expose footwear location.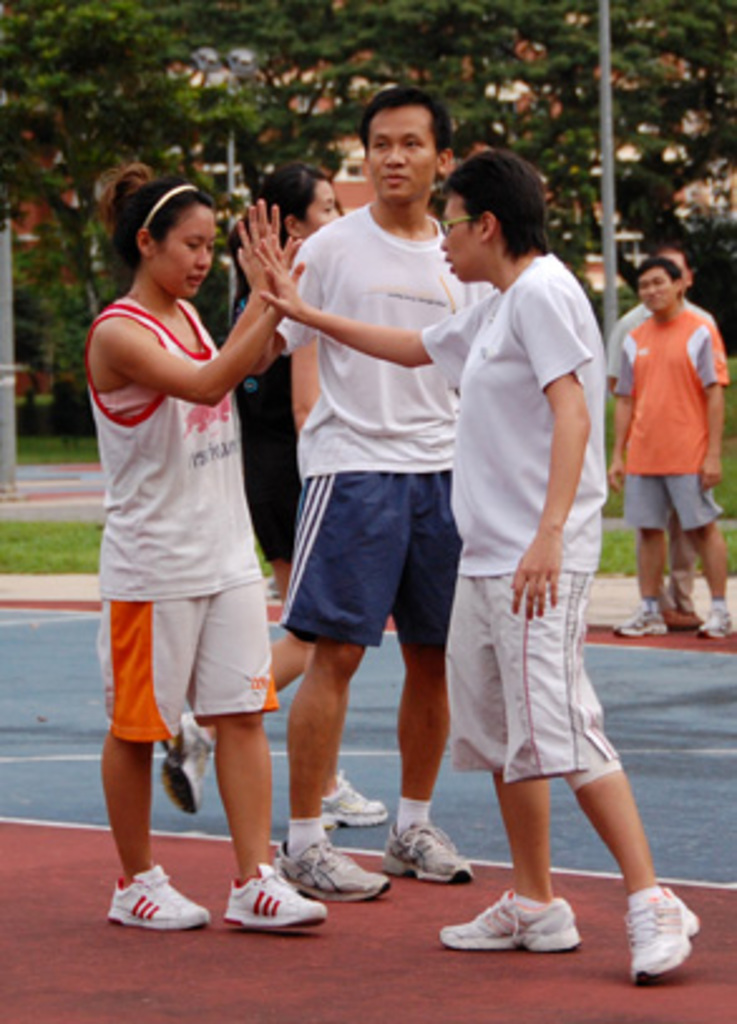
Exposed at (699, 601, 734, 644).
